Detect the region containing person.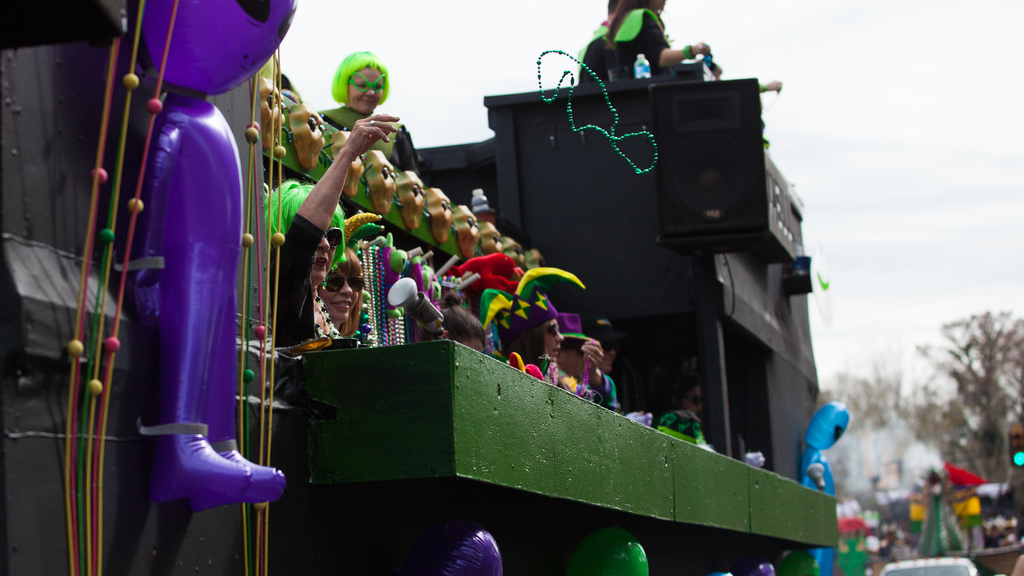
bbox=[317, 51, 420, 176].
